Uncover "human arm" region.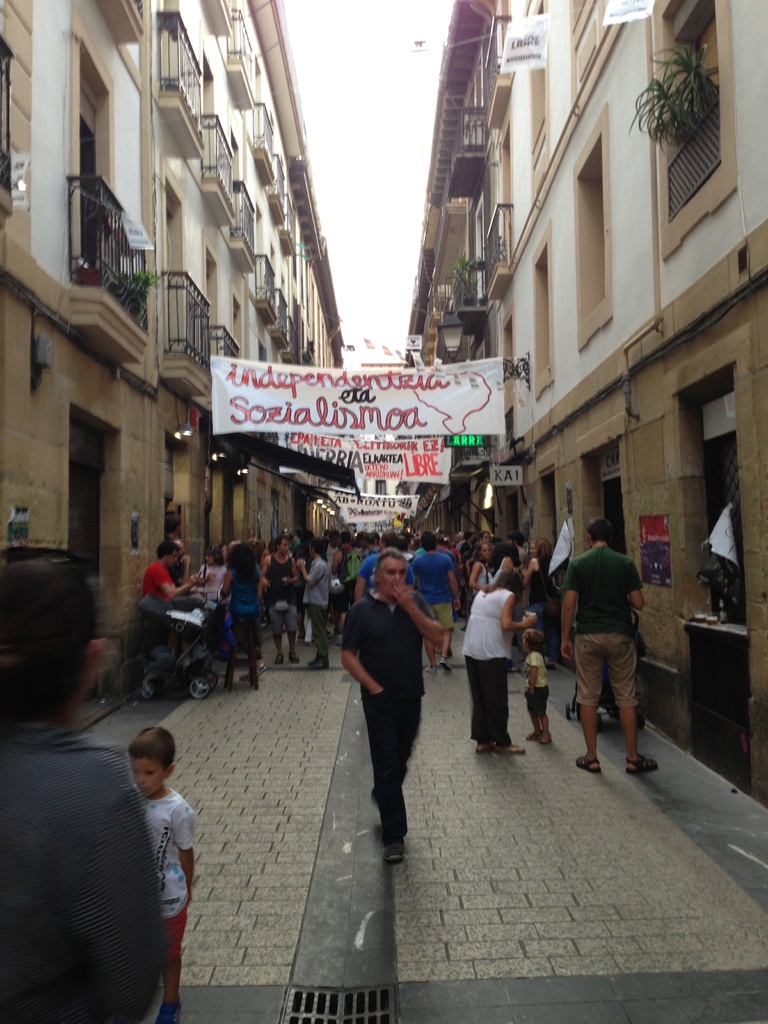
Uncovered: 219 566 236 602.
